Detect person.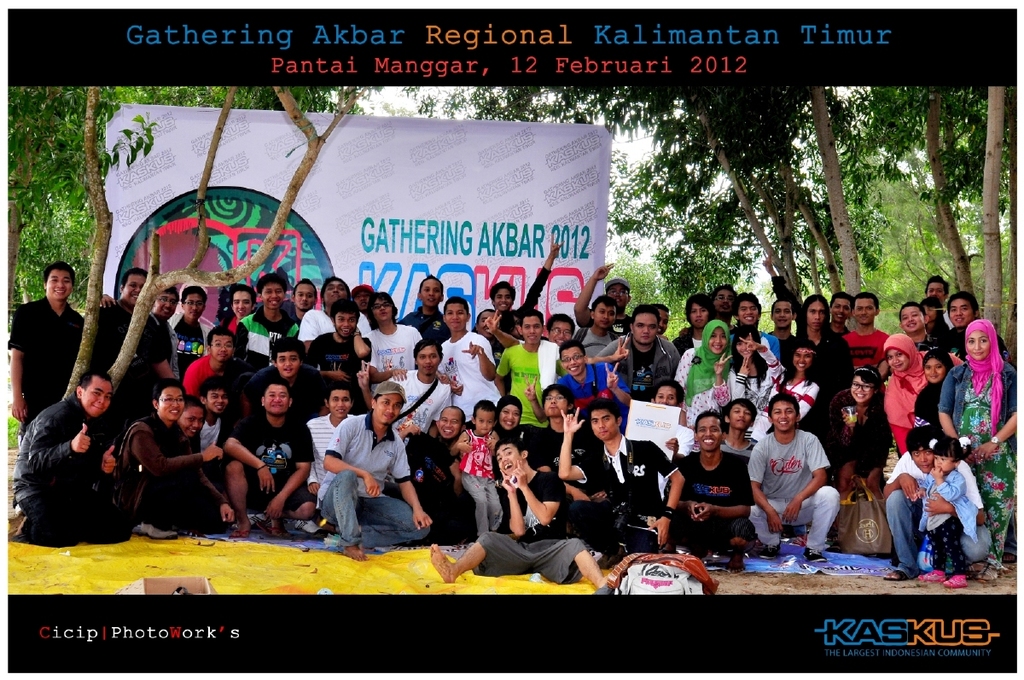
Detected at box=[938, 317, 1018, 584].
